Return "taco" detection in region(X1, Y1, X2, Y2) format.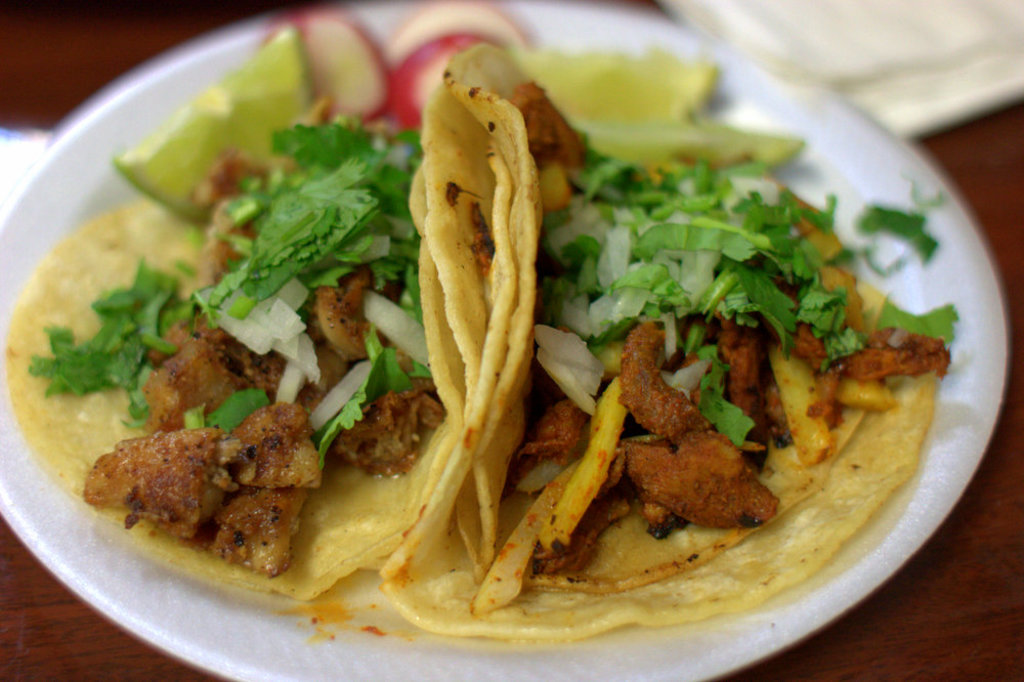
region(4, 132, 469, 631).
